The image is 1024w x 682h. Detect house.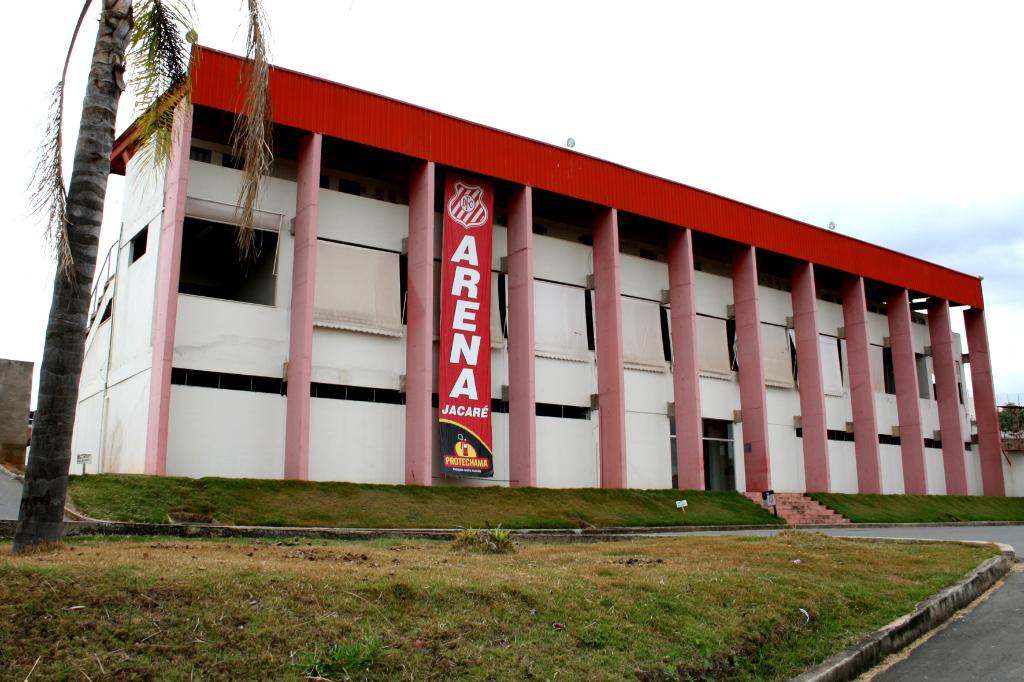
Detection: {"x1": 0, "y1": 358, "x2": 40, "y2": 470}.
